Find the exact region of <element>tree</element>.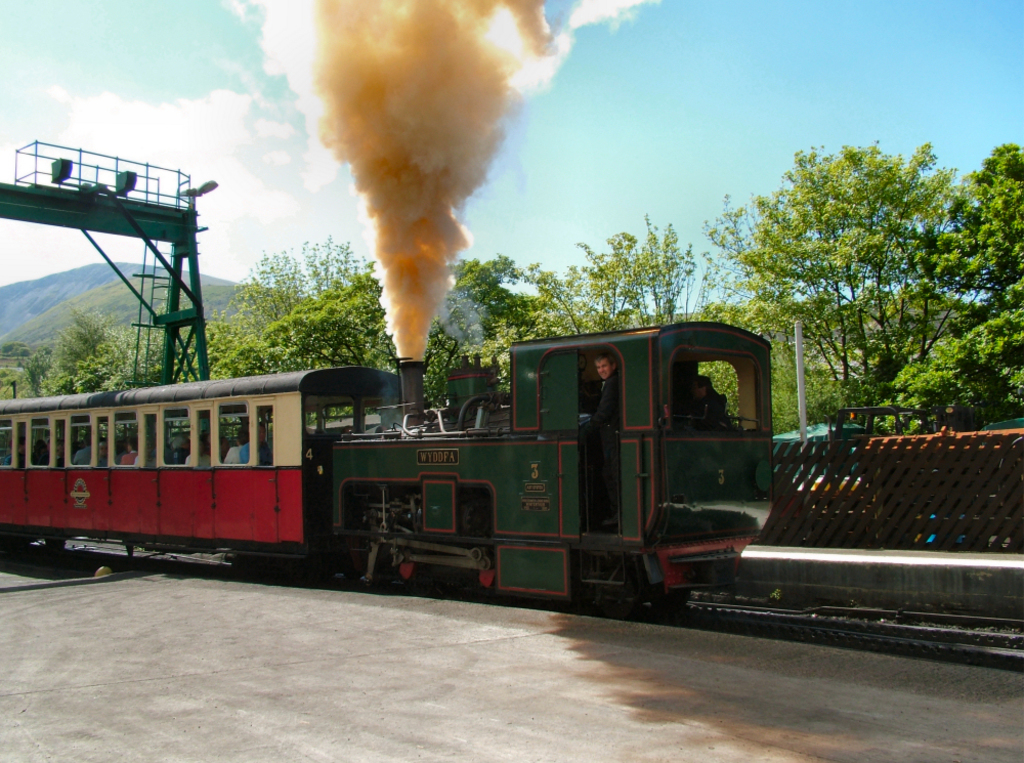
Exact region: l=230, t=232, r=357, b=336.
